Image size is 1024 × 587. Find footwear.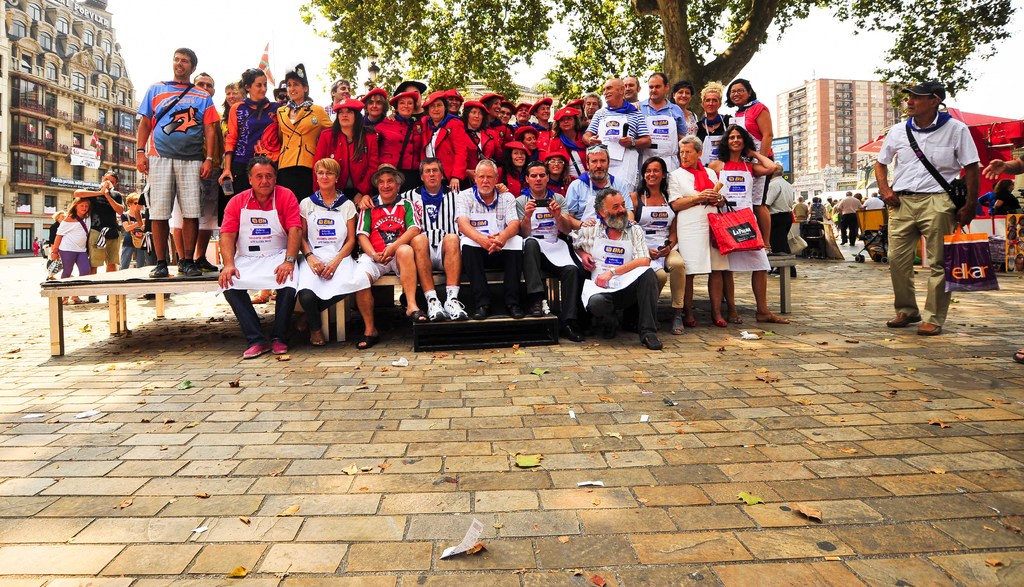
(x1=715, y1=317, x2=728, y2=328).
